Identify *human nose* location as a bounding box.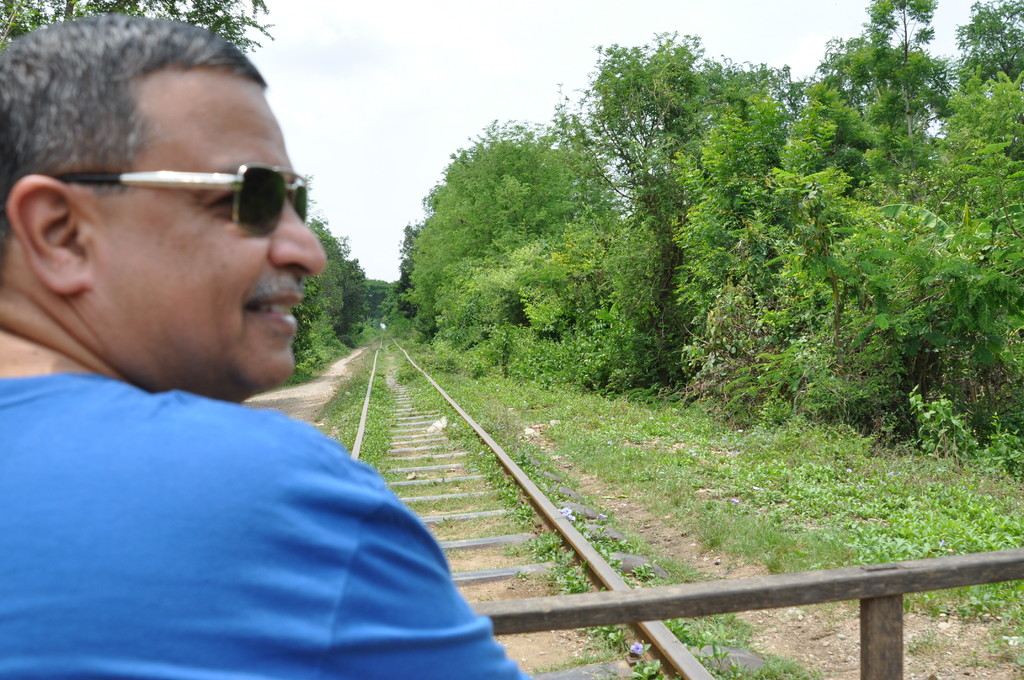
BBox(268, 197, 328, 280).
